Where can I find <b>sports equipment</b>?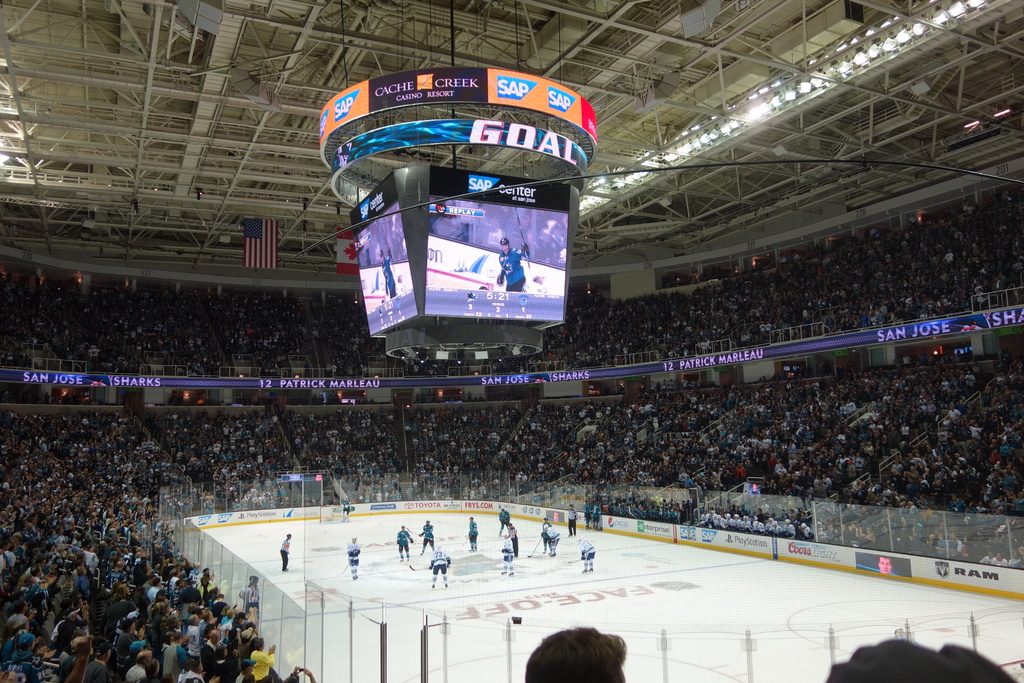
You can find it at (x1=406, y1=529, x2=436, y2=543).
